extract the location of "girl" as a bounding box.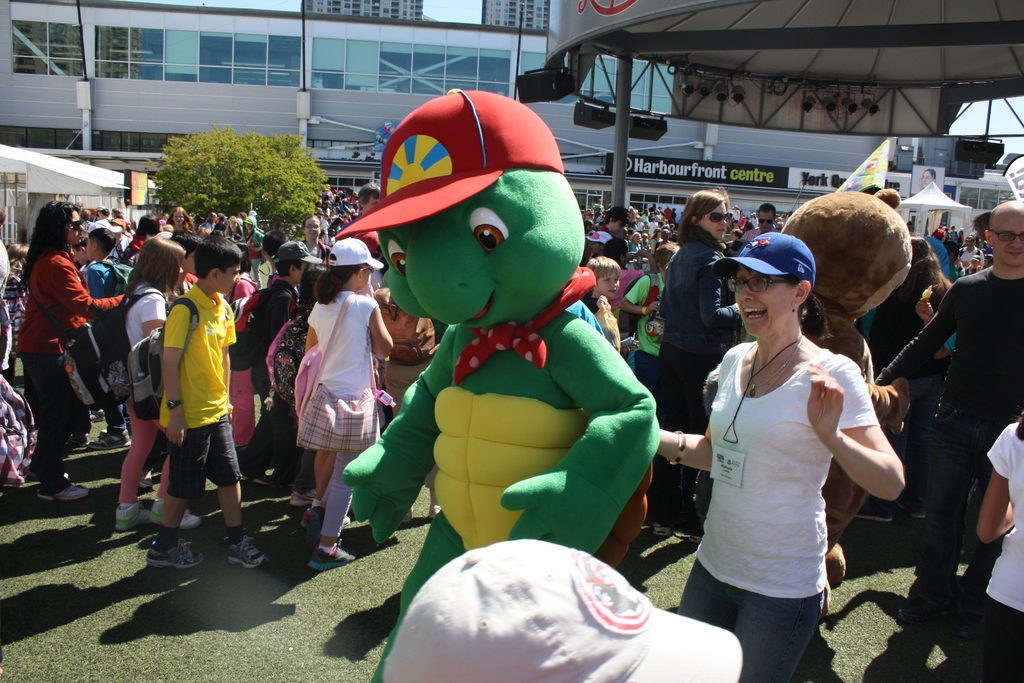
BBox(596, 235, 657, 318).
